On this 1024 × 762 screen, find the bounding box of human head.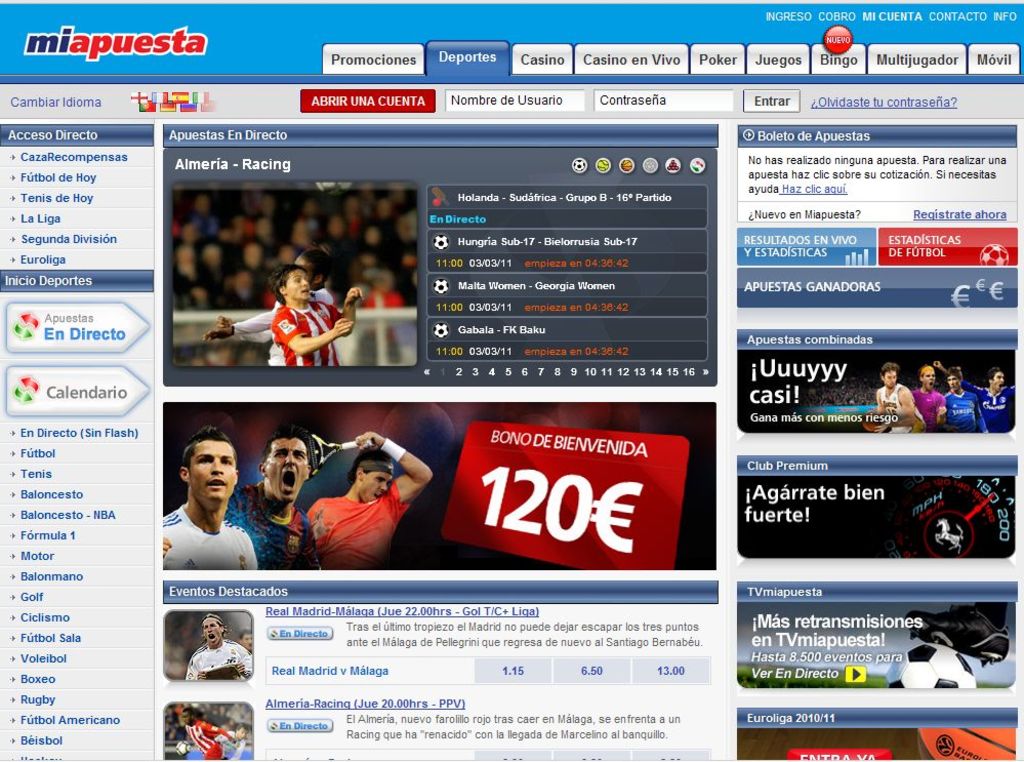
Bounding box: 265:264:309:306.
